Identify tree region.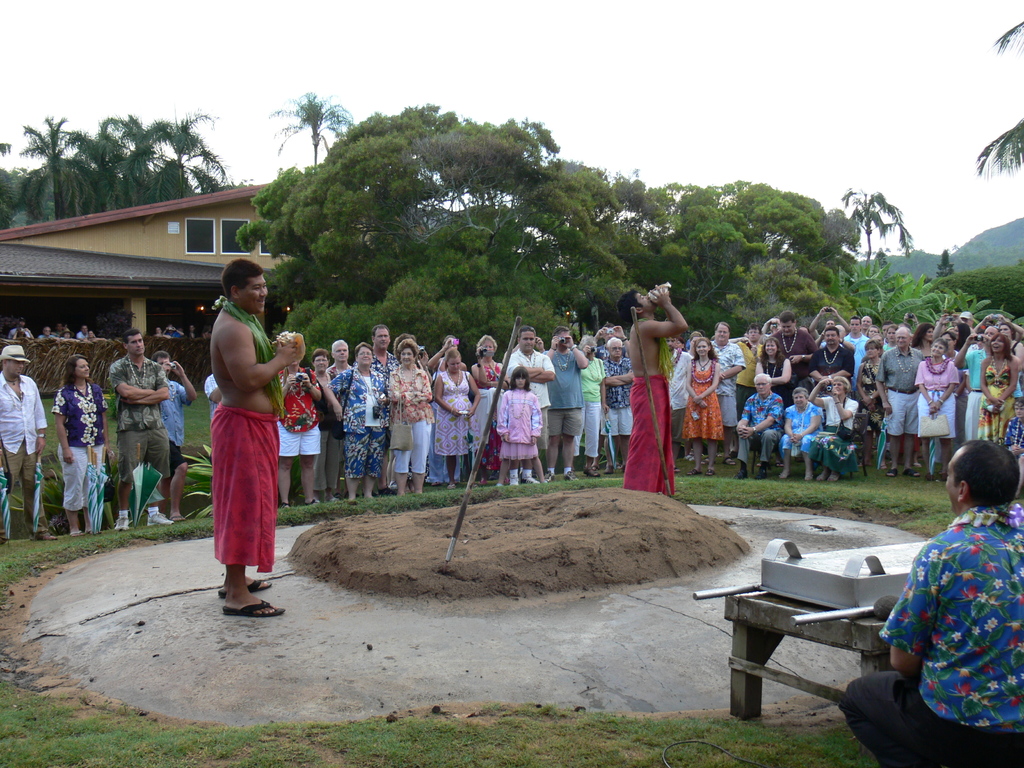
Region: <region>268, 84, 349, 177</region>.
